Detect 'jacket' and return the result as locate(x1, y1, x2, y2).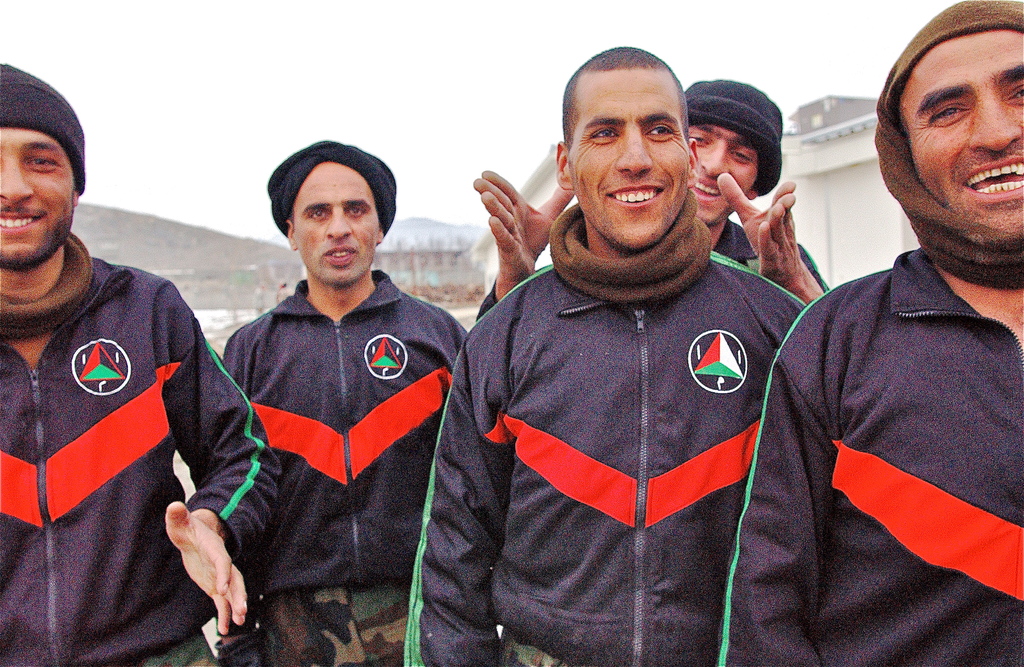
locate(0, 254, 283, 666).
